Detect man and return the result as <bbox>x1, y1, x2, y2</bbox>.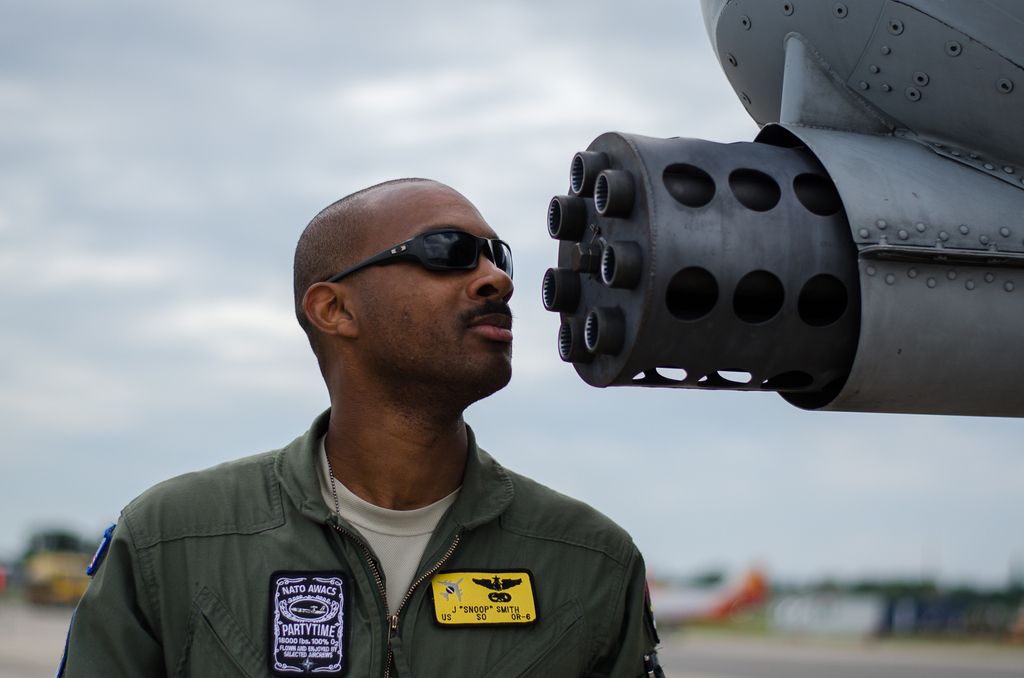
<bbox>50, 179, 687, 677</bbox>.
